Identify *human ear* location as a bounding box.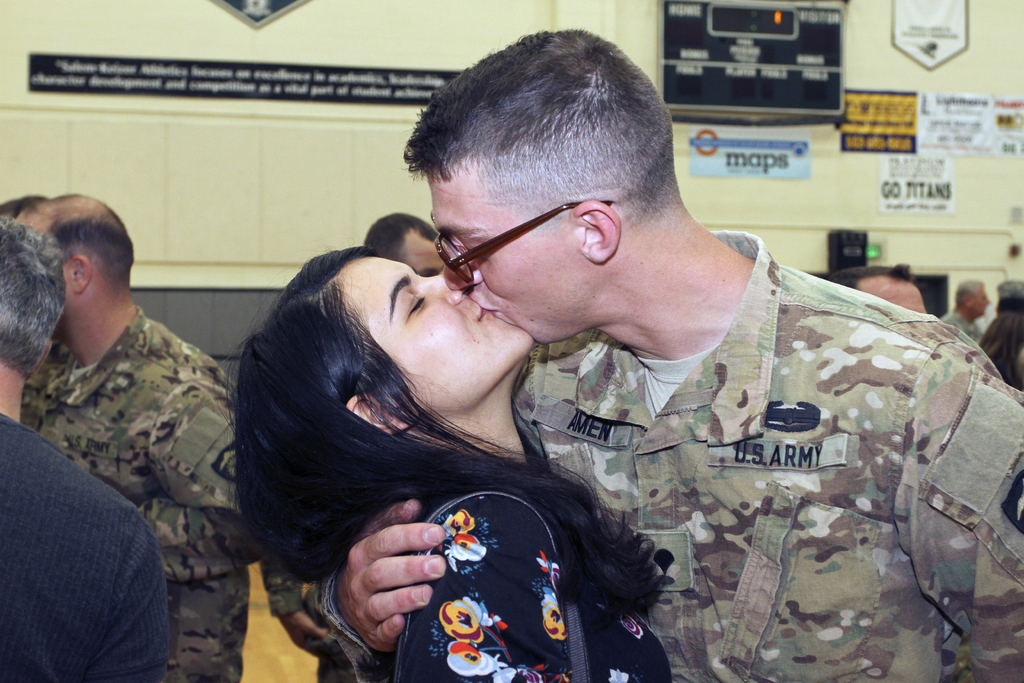
<region>348, 394, 420, 438</region>.
